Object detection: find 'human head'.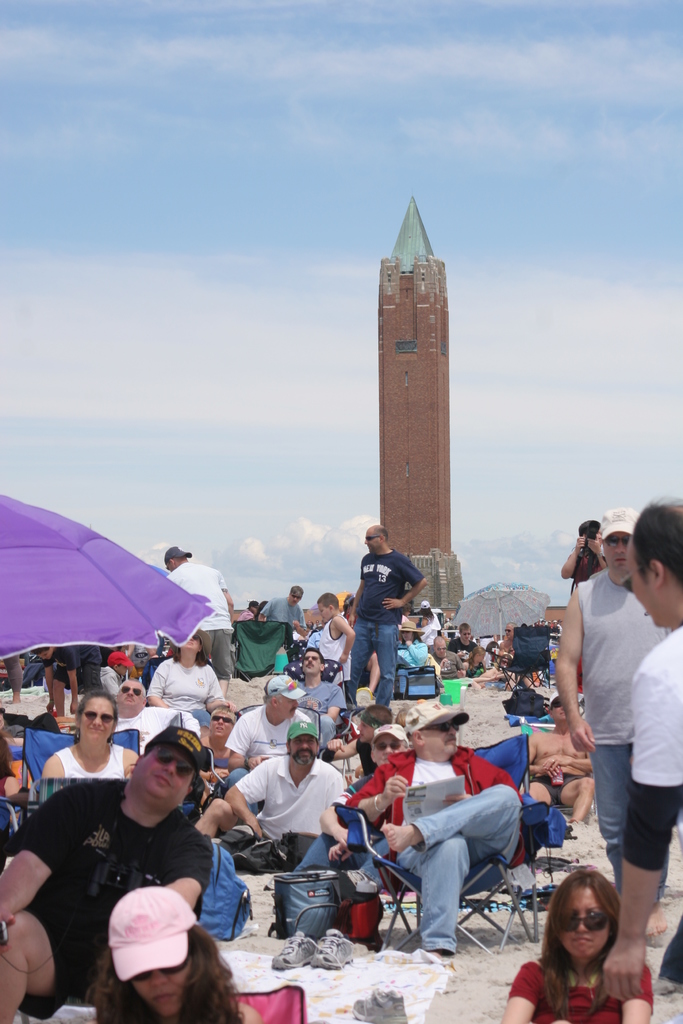
bbox=(340, 591, 359, 618).
